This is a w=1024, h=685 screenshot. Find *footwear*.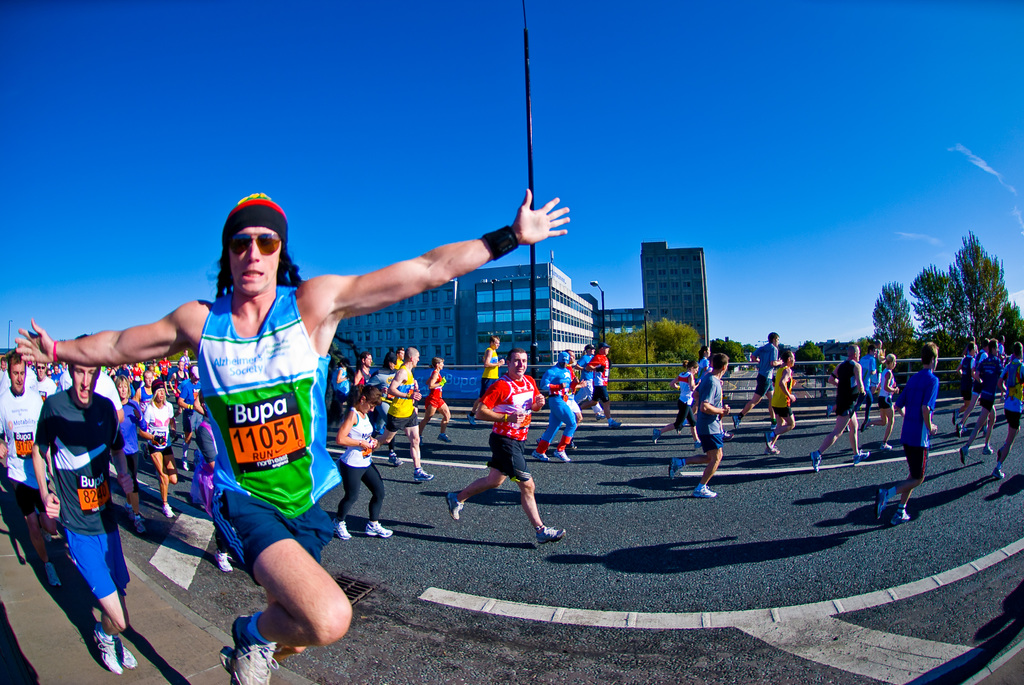
Bounding box: bbox=(211, 547, 235, 575).
